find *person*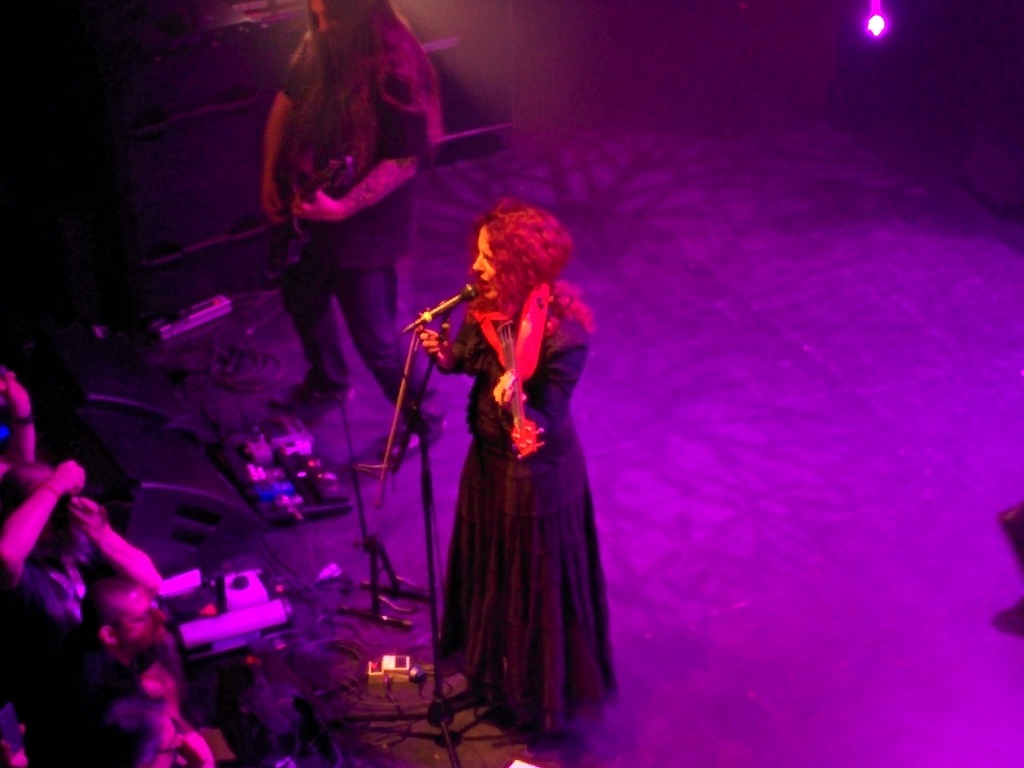
(415,195,621,740)
